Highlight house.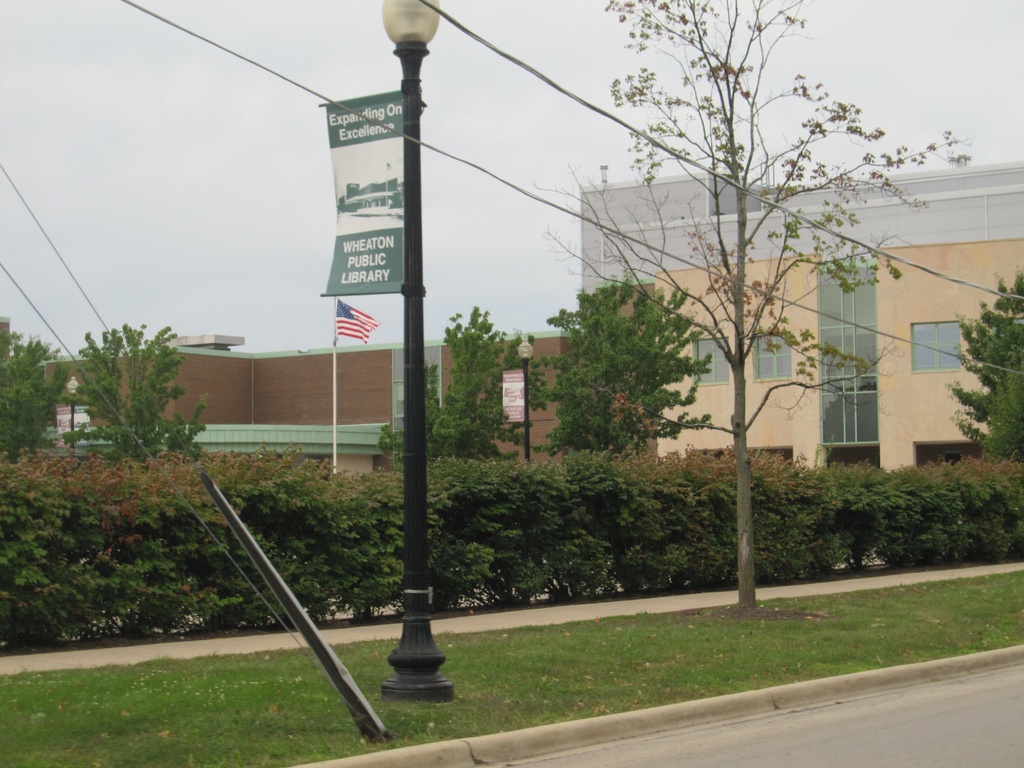
Highlighted region: (578,163,1023,472).
